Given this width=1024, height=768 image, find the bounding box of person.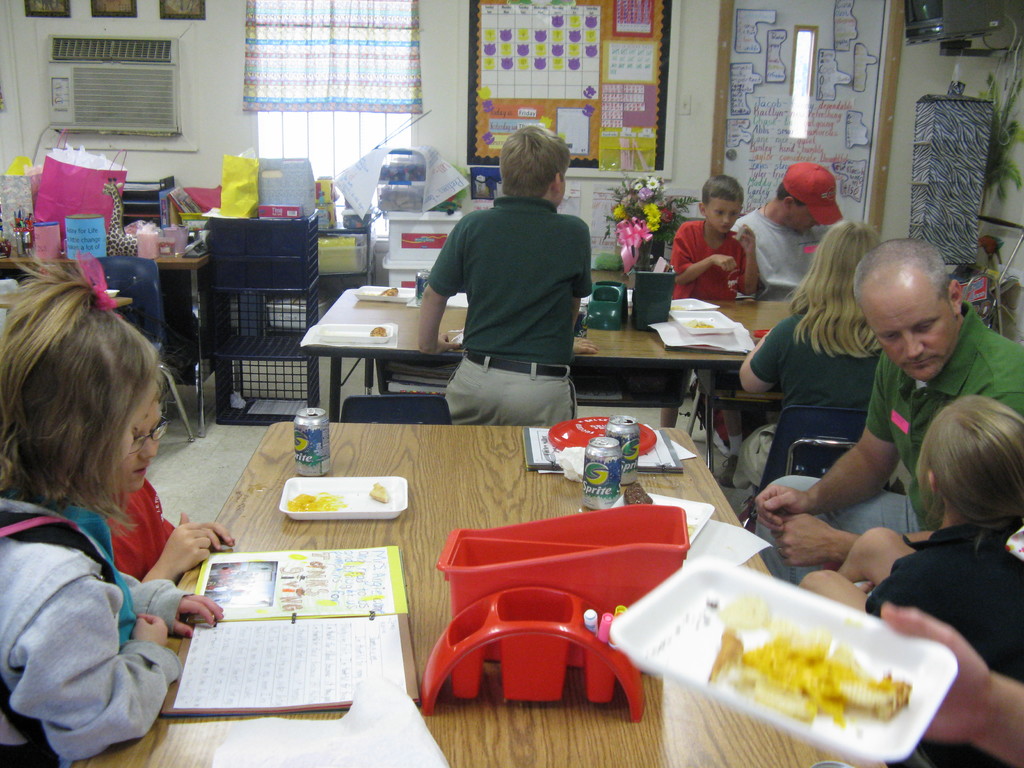
box=[731, 157, 862, 294].
